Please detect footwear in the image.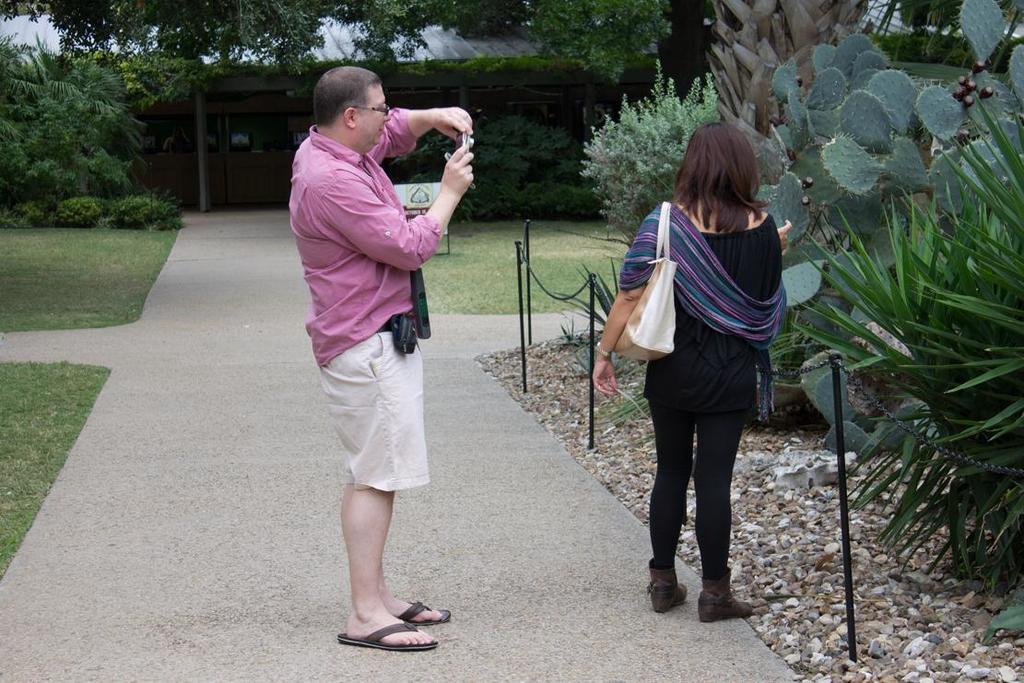
641 560 690 611.
